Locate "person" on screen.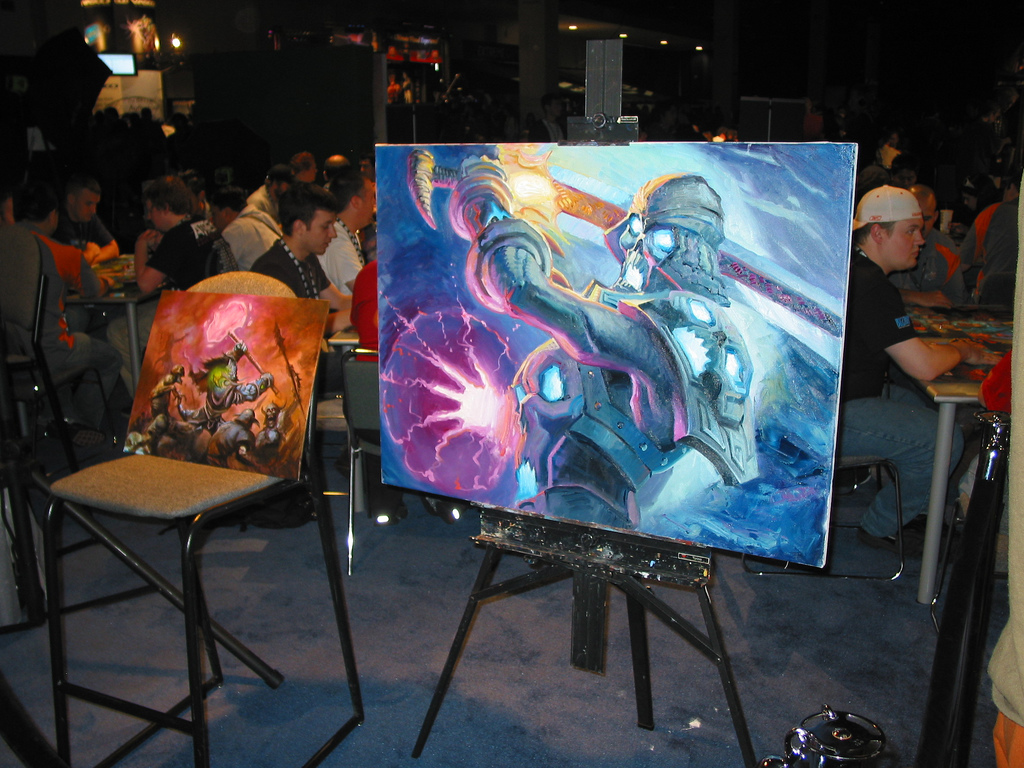
On screen at 344, 226, 464, 523.
